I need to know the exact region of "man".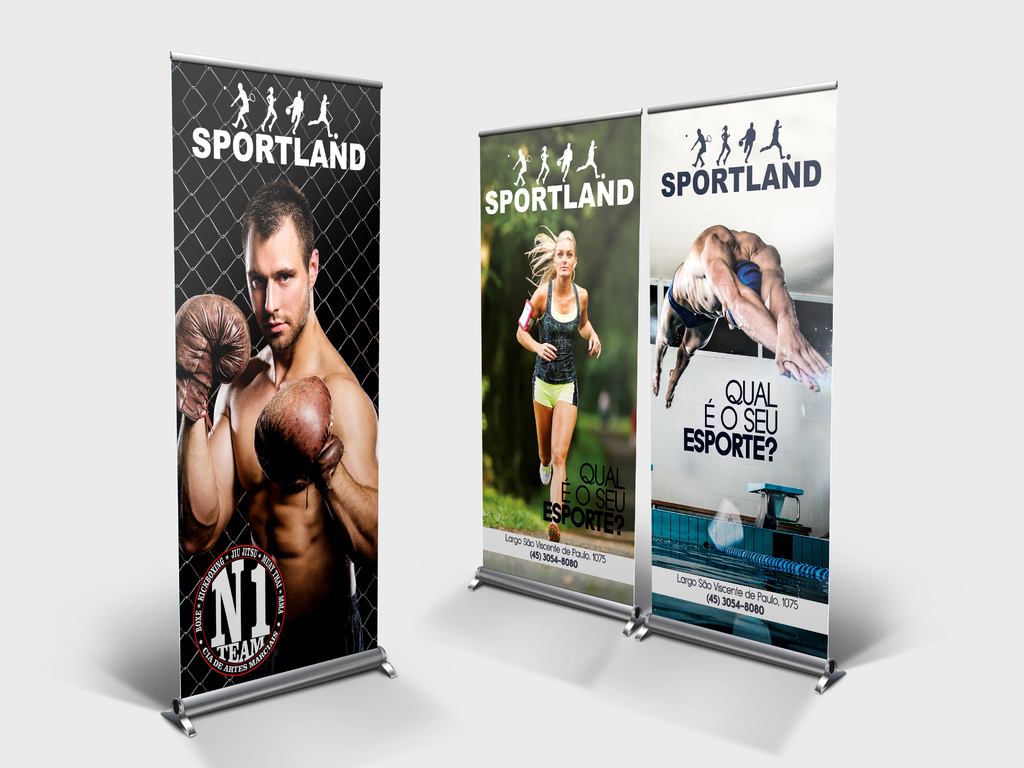
Region: (164,211,375,692).
